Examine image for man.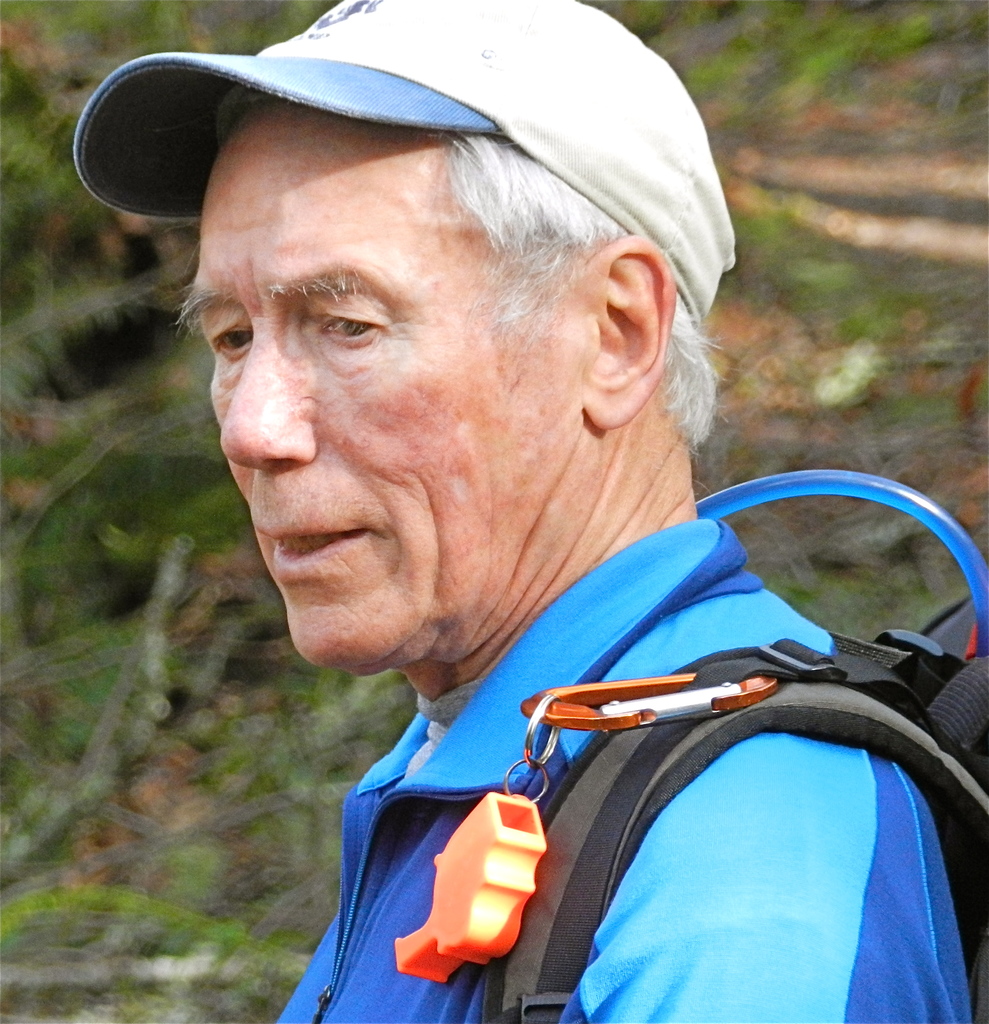
Examination result: Rect(21, 44, 988, 1021).
